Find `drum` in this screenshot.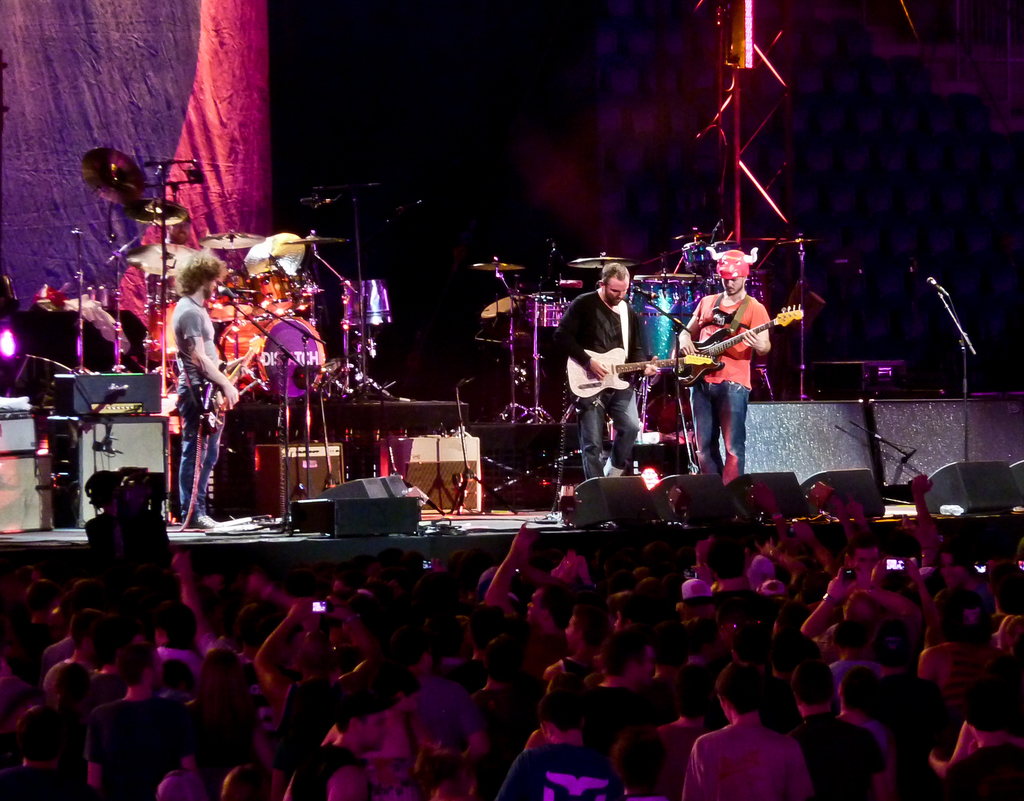
The bounding box for `drum` is 684 232 719 280.
